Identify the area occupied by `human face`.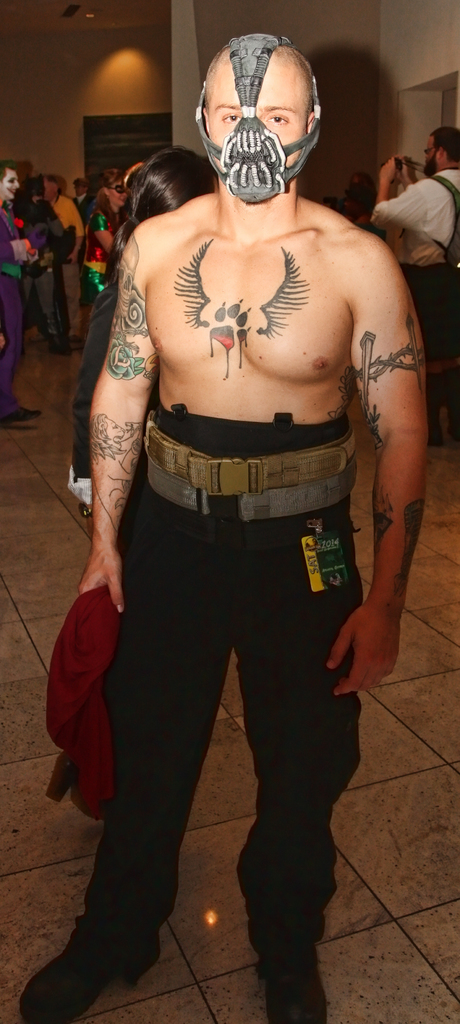
Area: box(425, 136, 436, 172).
